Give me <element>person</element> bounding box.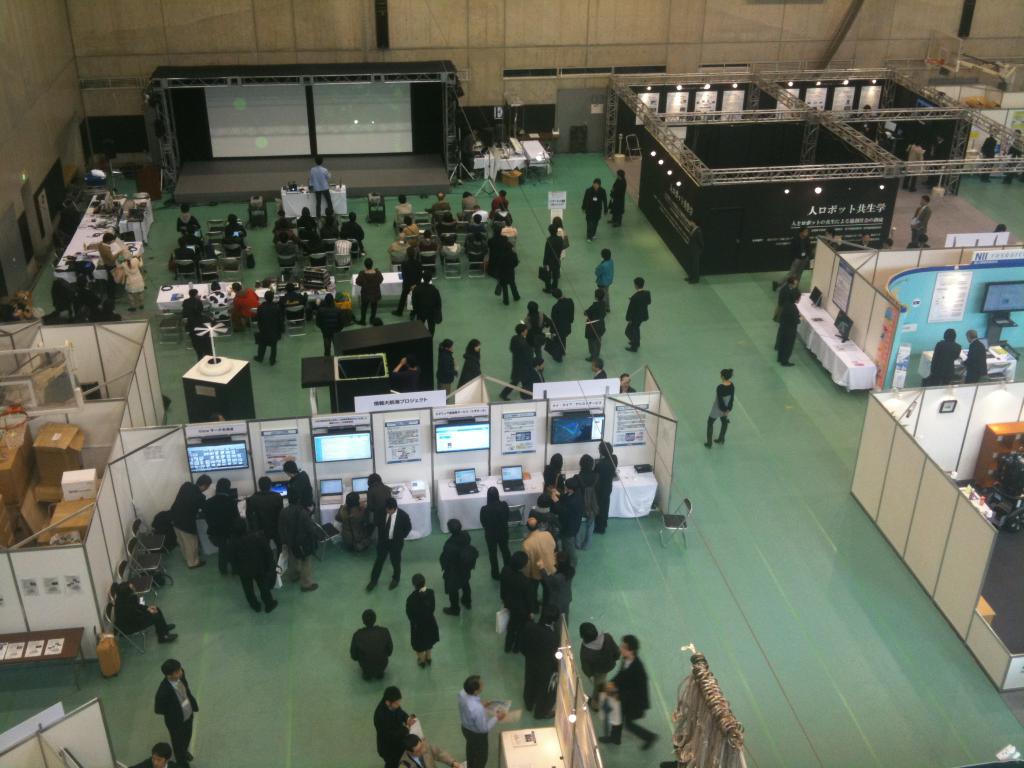
(x1=829, y1=233, x2=849, y2=253).
